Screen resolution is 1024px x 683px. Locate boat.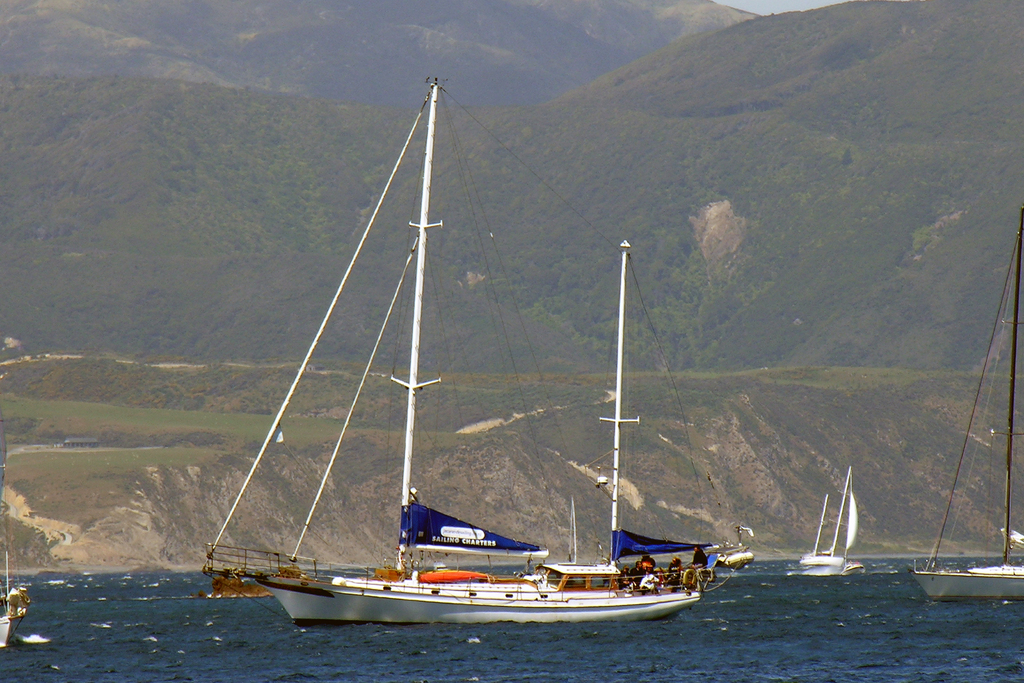
x1=207 y1=100 x2=774 y2=643.
